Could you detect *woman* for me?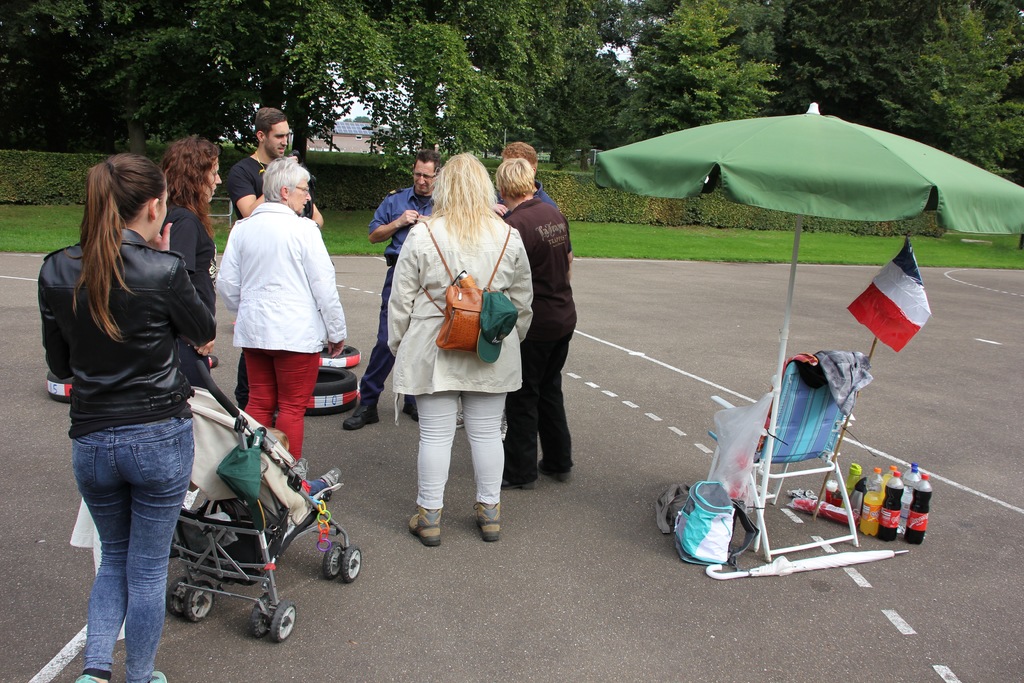
Detection result: x1=375, y1=158, x2=544, y2=539.
